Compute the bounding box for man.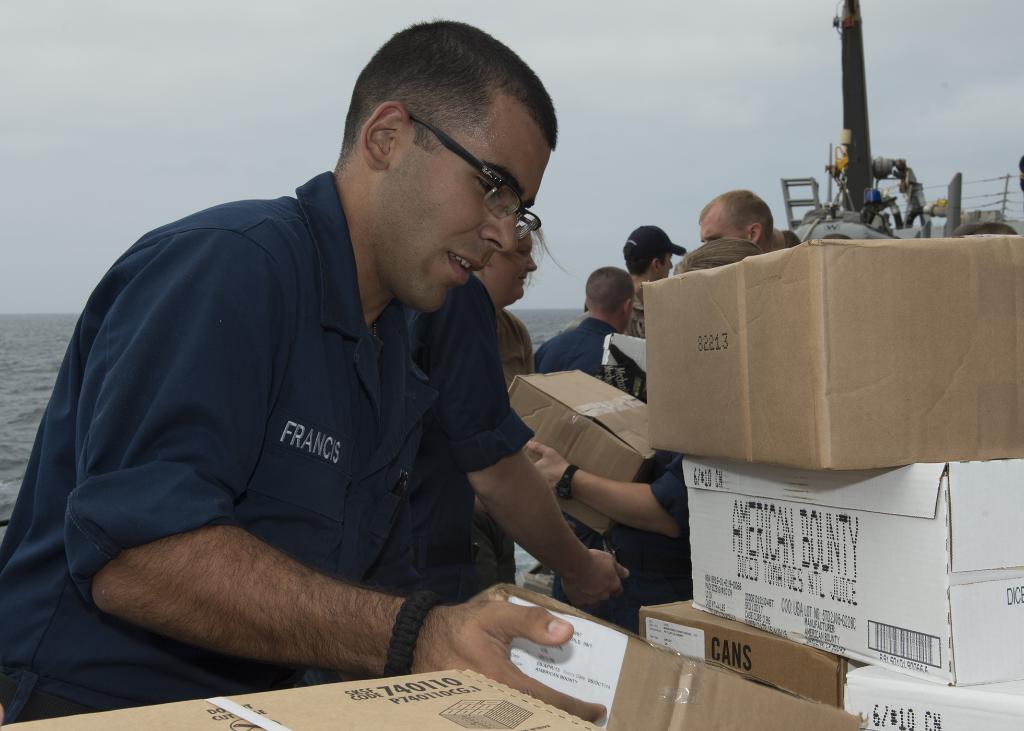
[left=618, top=227, right=687, bottom=339].
